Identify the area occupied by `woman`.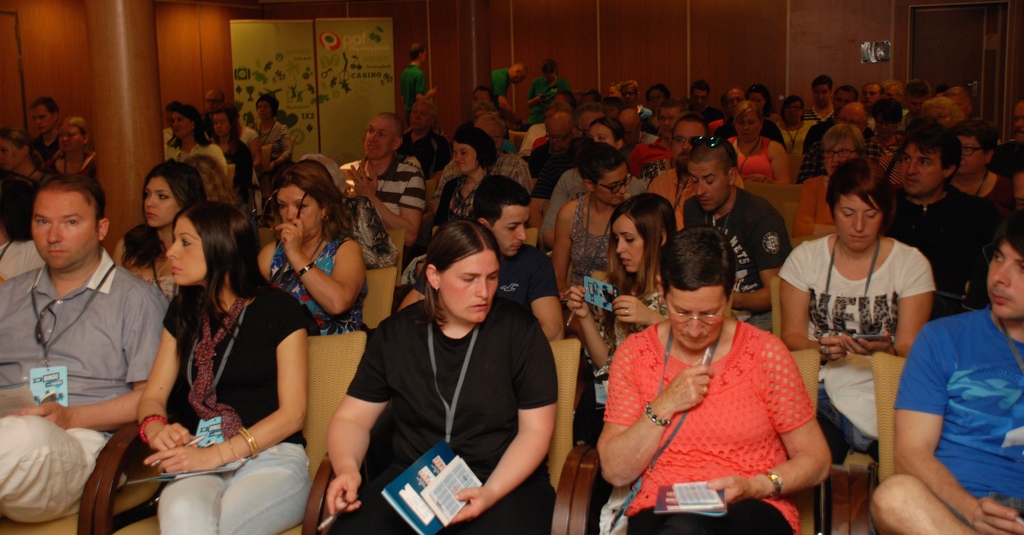
Area: box(247, 94, 287, 156).
